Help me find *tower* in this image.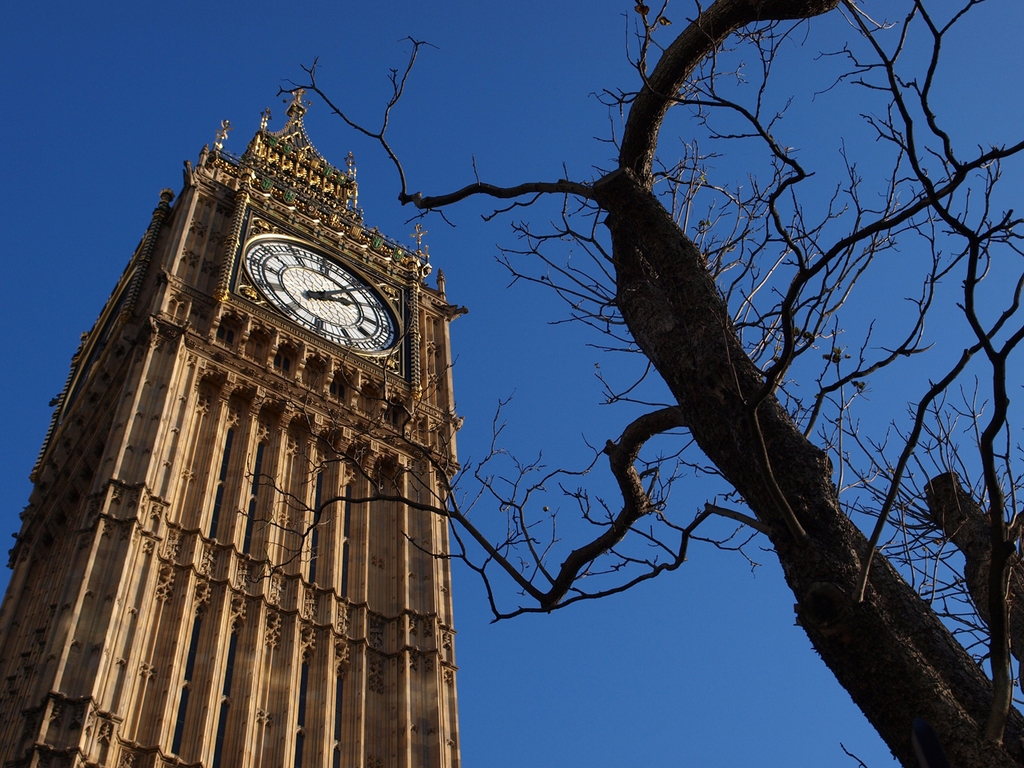
Found it: <box>0,77,493,767</box>.
